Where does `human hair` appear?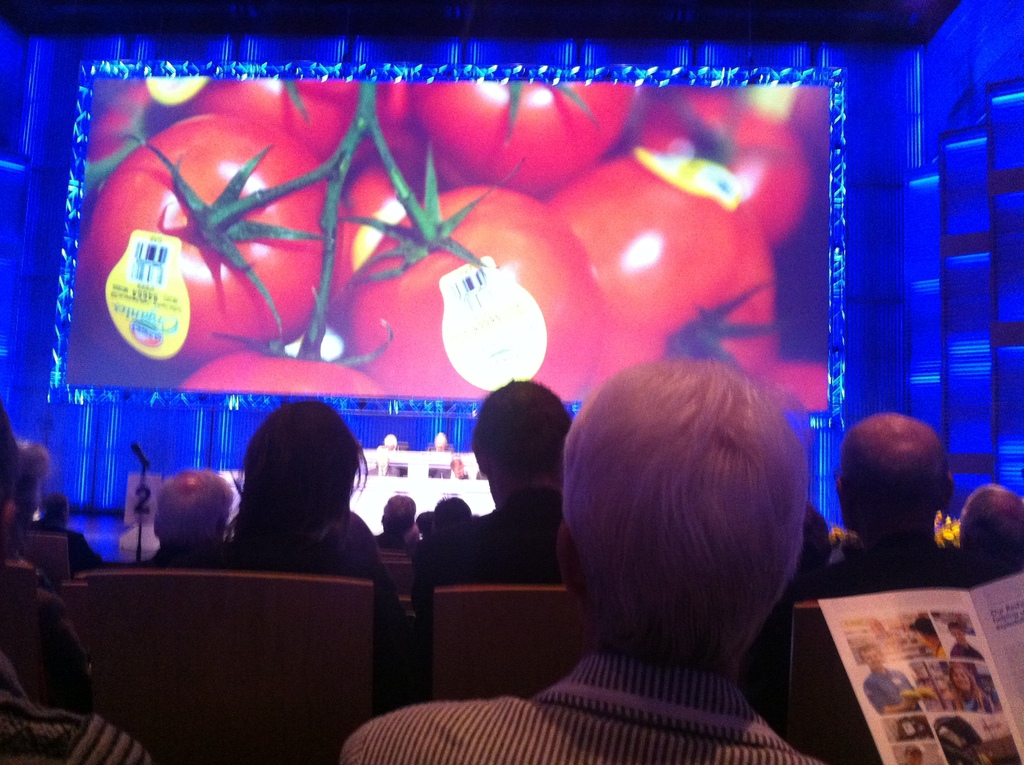
Appears at l=153, t=471, r=242, b=544.
